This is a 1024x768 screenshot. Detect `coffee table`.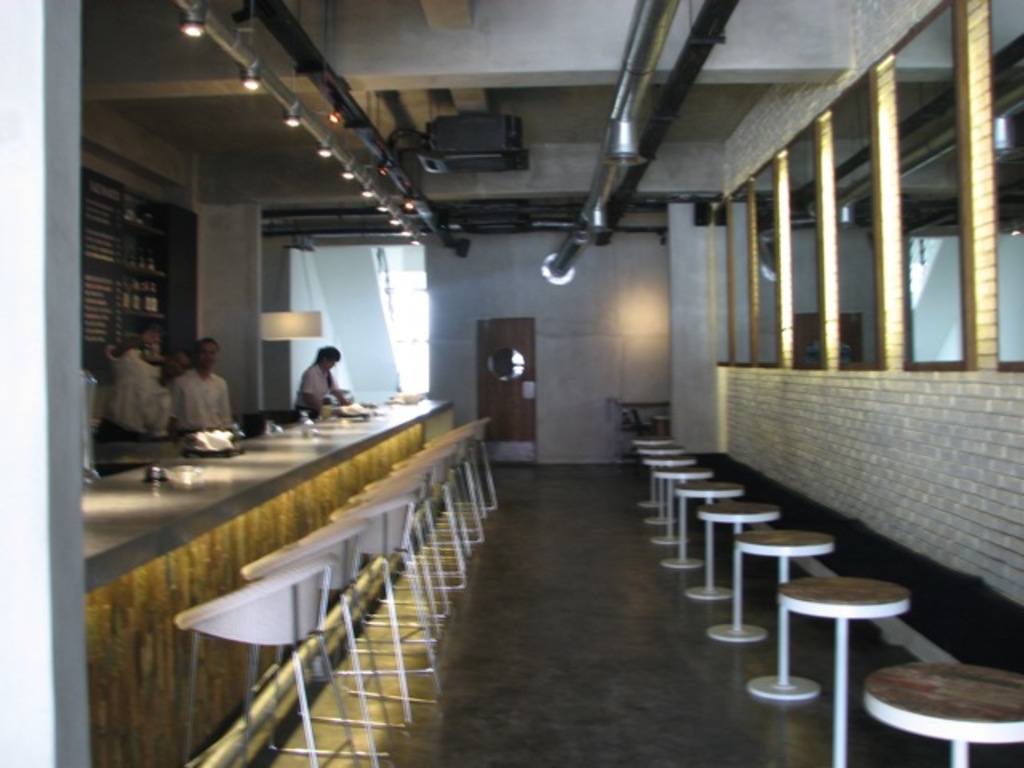
left=760, top=560, right=917, bottom=738.
